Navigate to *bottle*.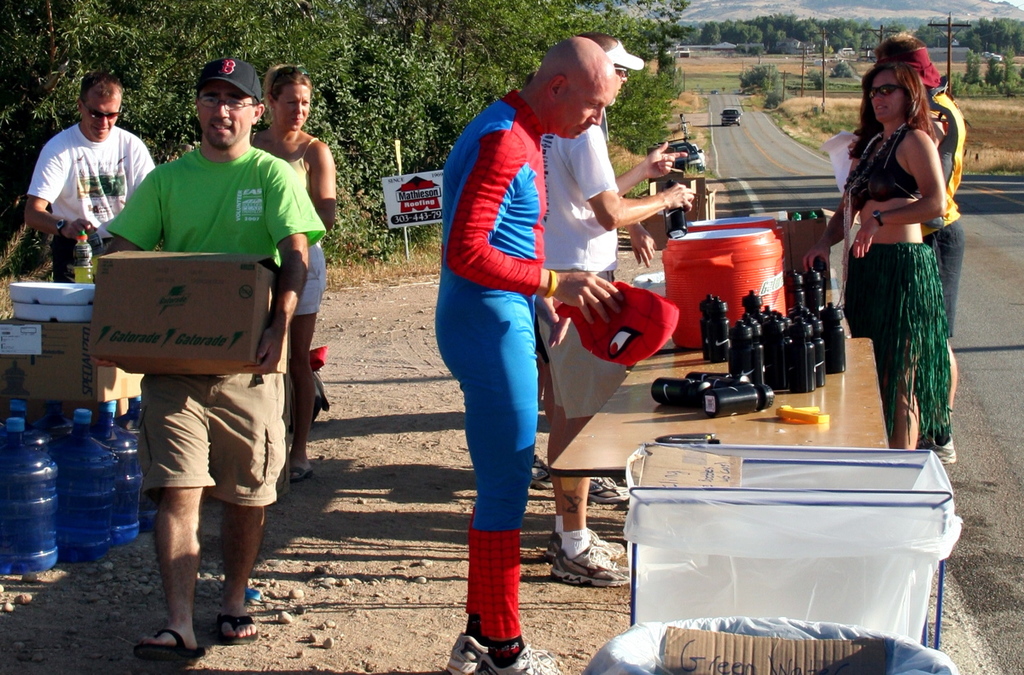
Navigation target: (left=653, top=377, right=708, bottom=412).
